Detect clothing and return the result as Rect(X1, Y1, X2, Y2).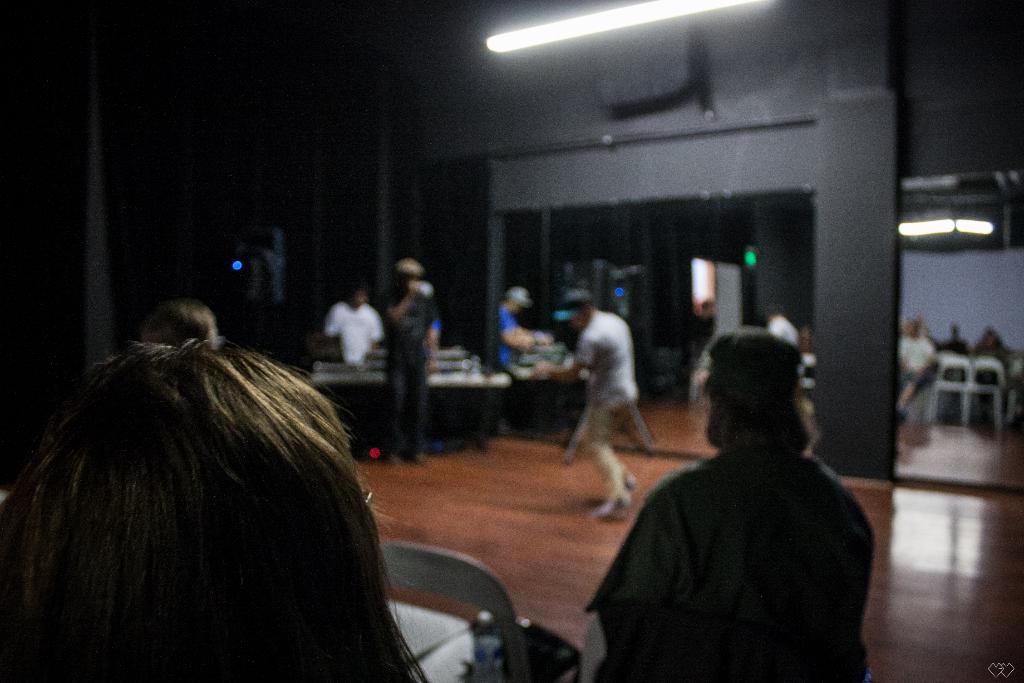
Rect(324, 301, 382, 365).
